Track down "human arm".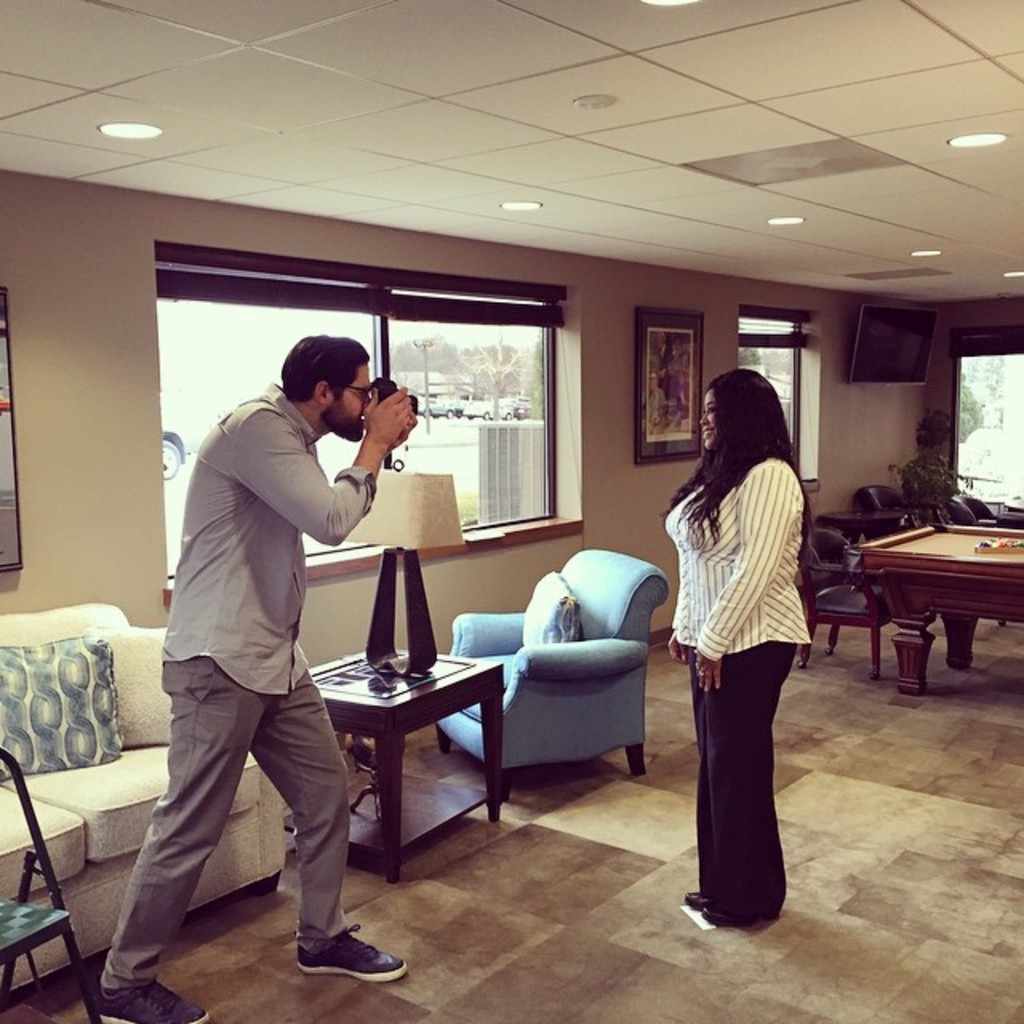
Tracked to 693:462:795:696.
